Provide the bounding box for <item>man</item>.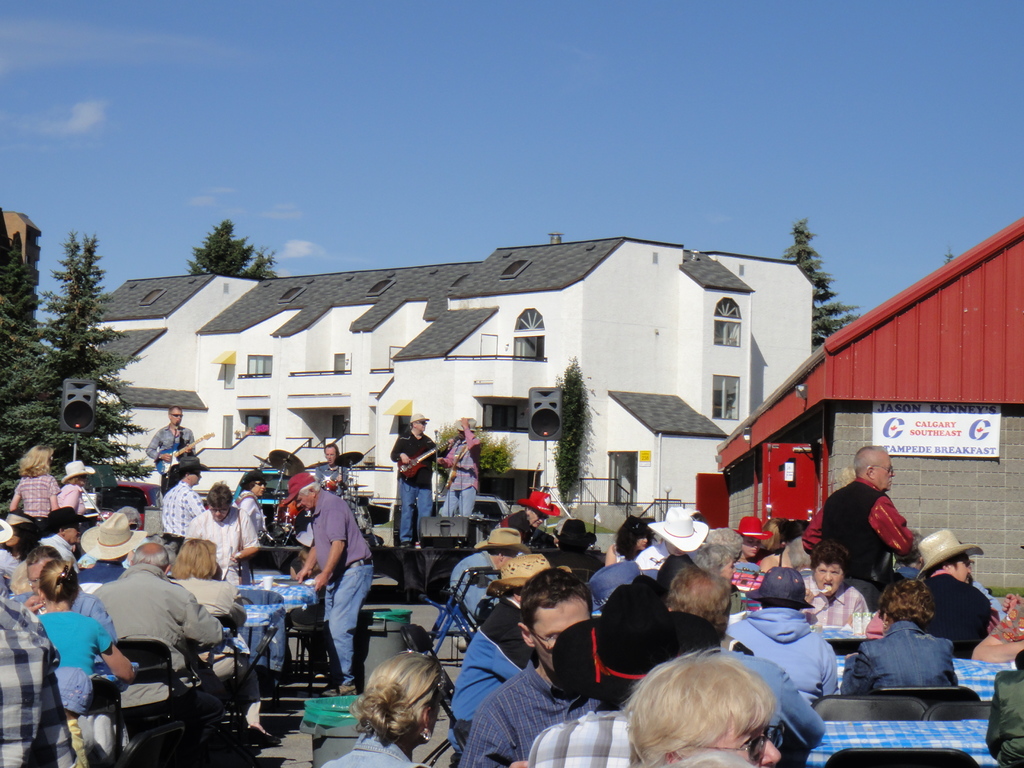
l=188, t=479, r=260, b=587.
